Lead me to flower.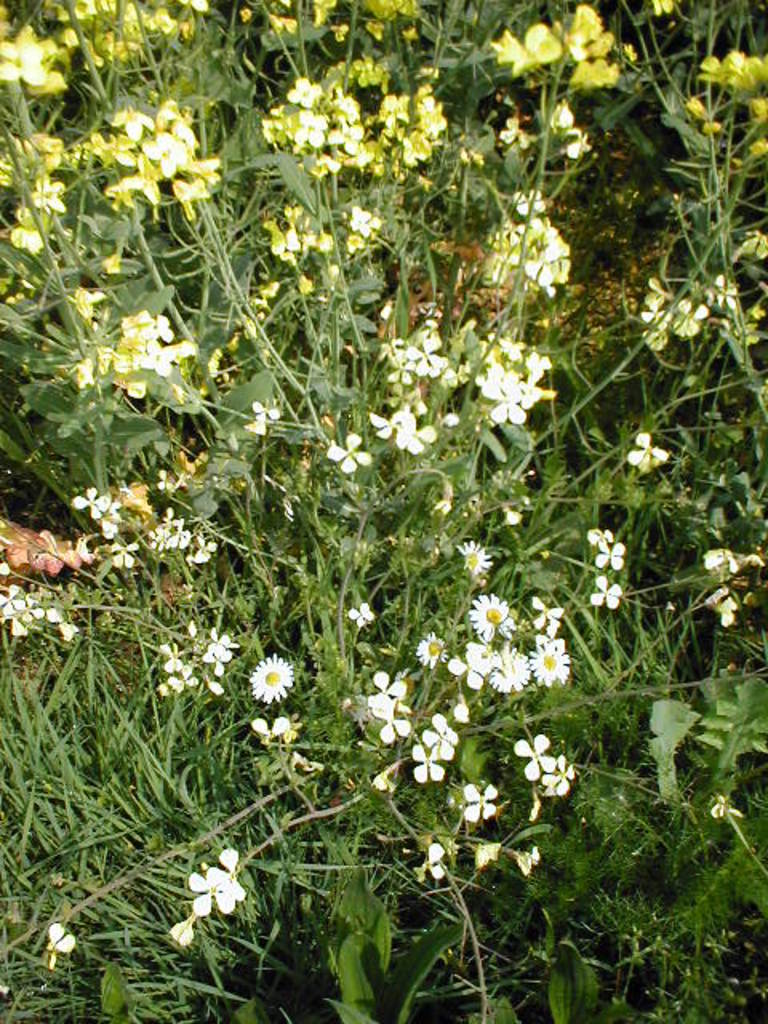
Lead to crop(699, 582, 734, 626).
